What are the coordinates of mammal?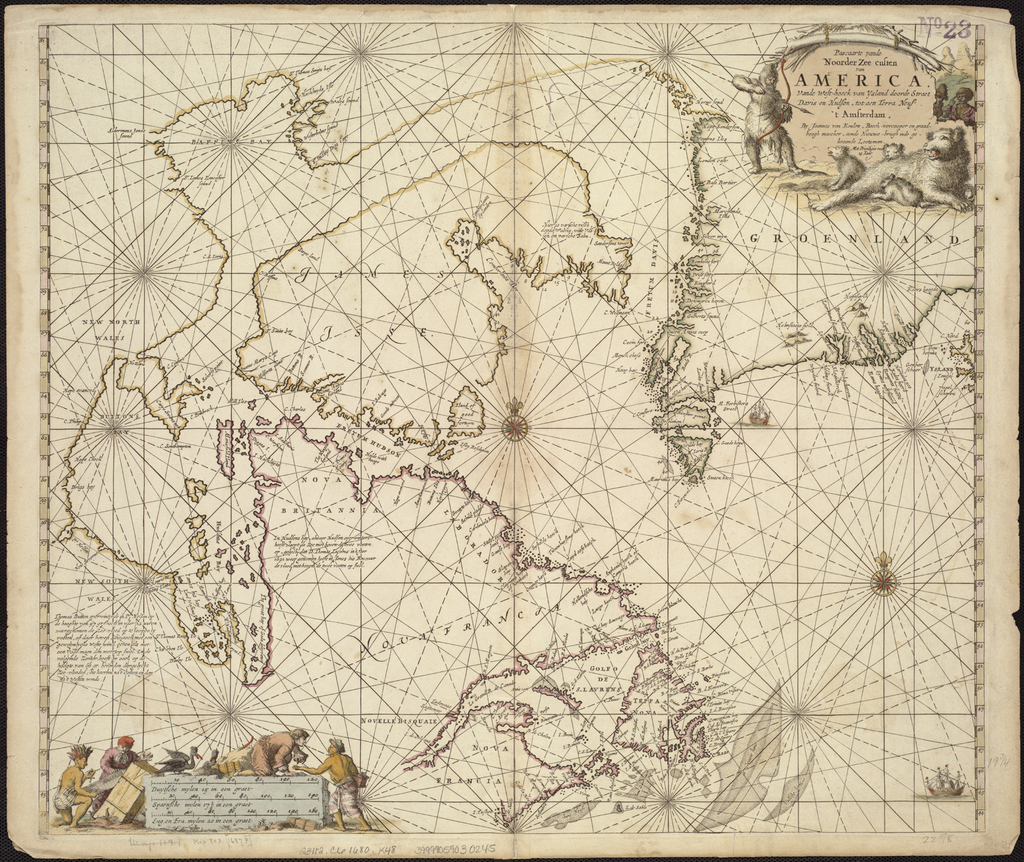
201 749 214 770.
